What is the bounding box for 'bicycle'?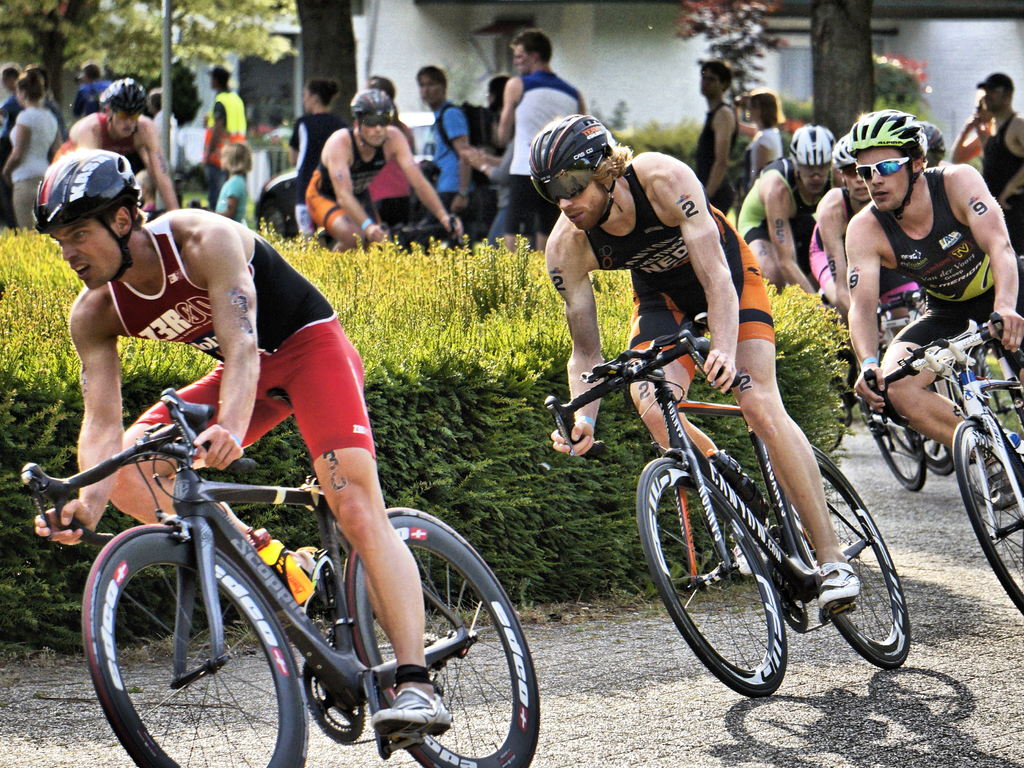
545/318/912/702.
